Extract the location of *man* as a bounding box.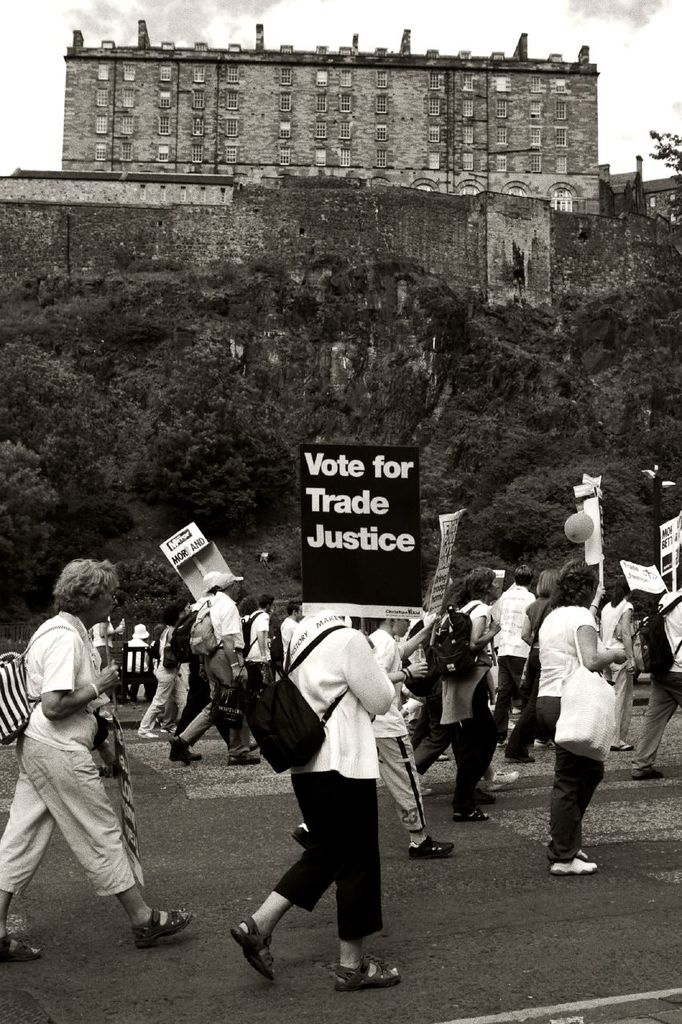
select_region(169, 573, 254, 768).
